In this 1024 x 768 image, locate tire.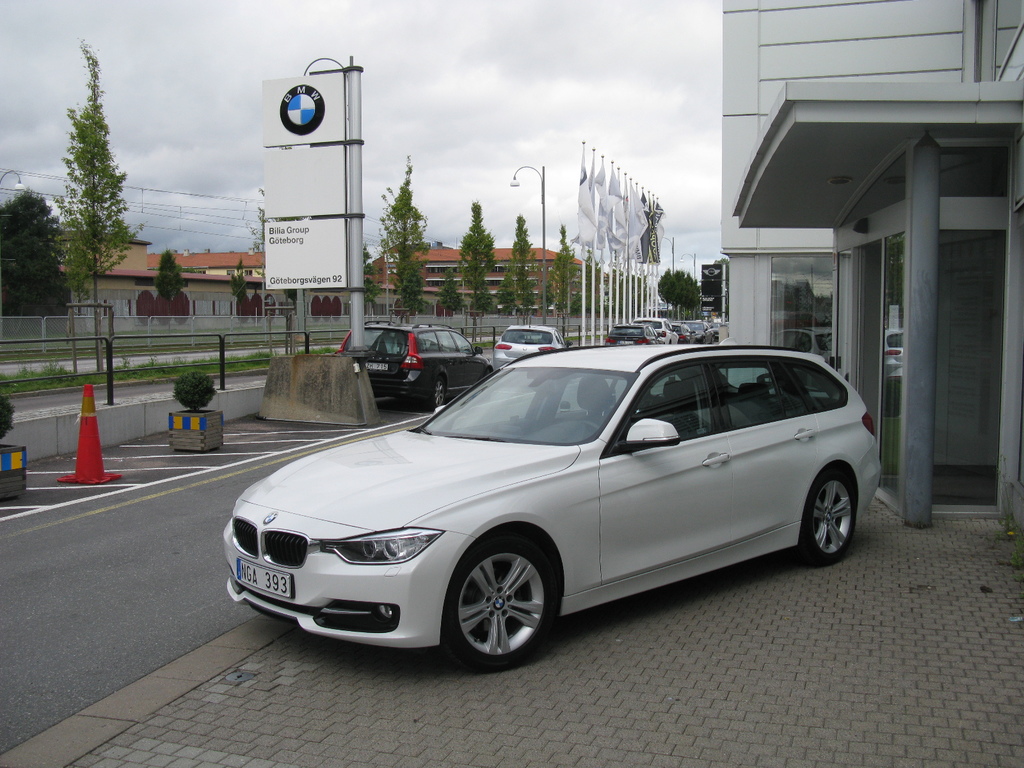
Bounding box: (796, 467, 861, 566).
